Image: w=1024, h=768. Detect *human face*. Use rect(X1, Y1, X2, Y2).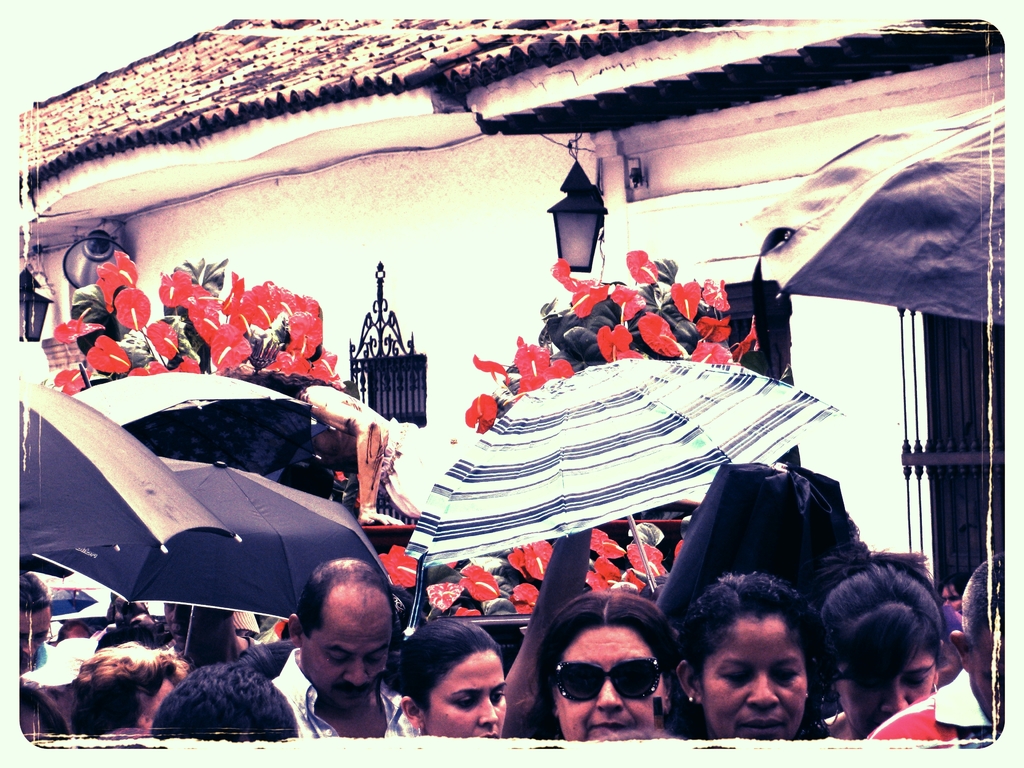
rect(704, 622, 807, 757).
